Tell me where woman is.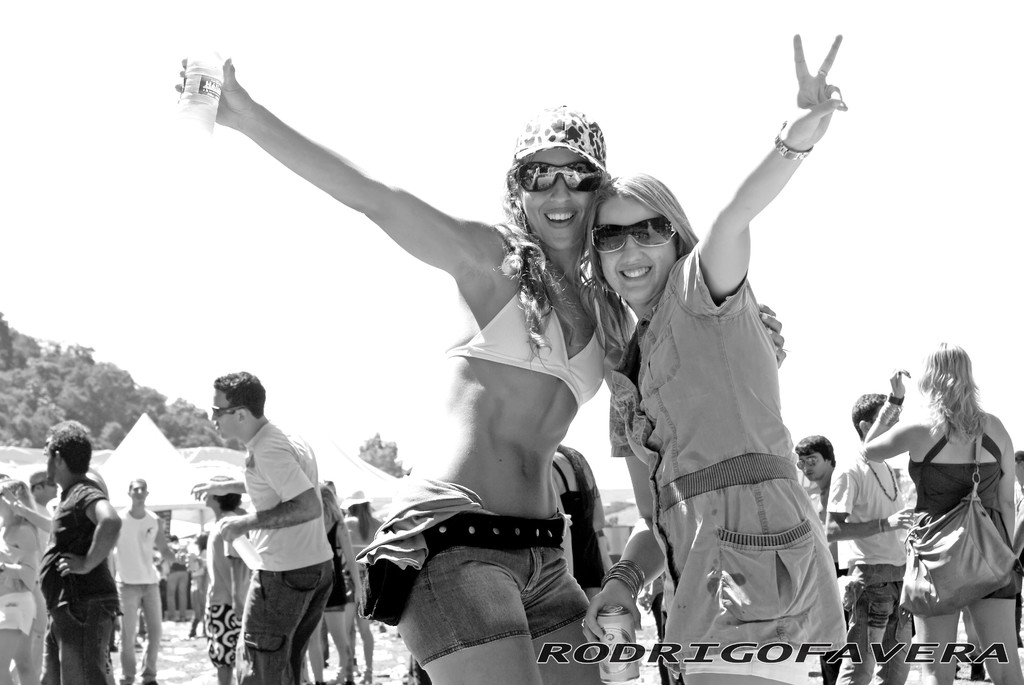
woman is at l=578, t=30, r=856, b=684.
